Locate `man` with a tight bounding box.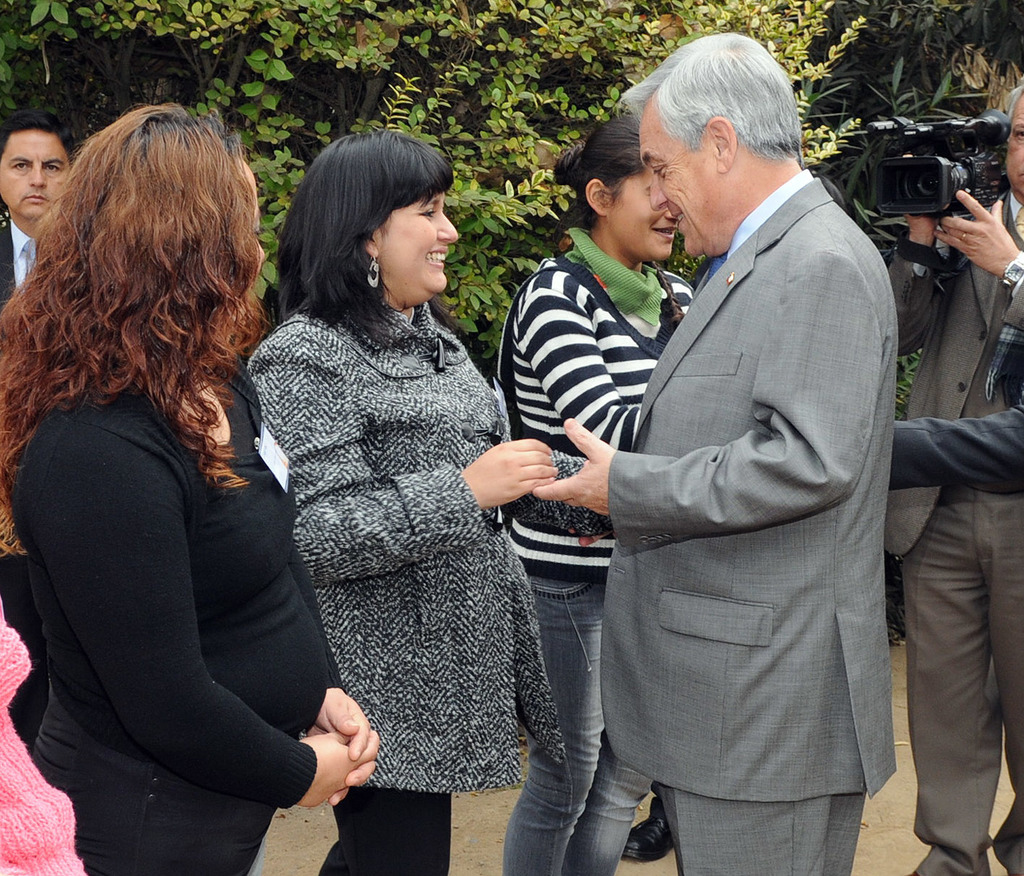
bbox=(882, 82, 1023, 875).
